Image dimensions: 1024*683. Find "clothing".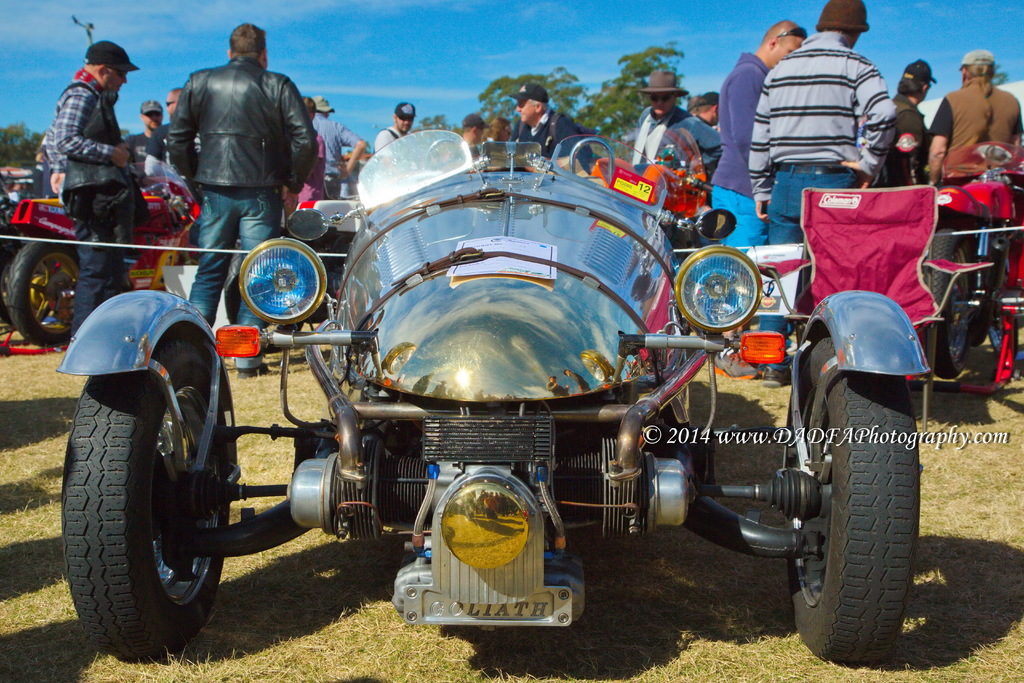
box(44, 132, 54, 196).
